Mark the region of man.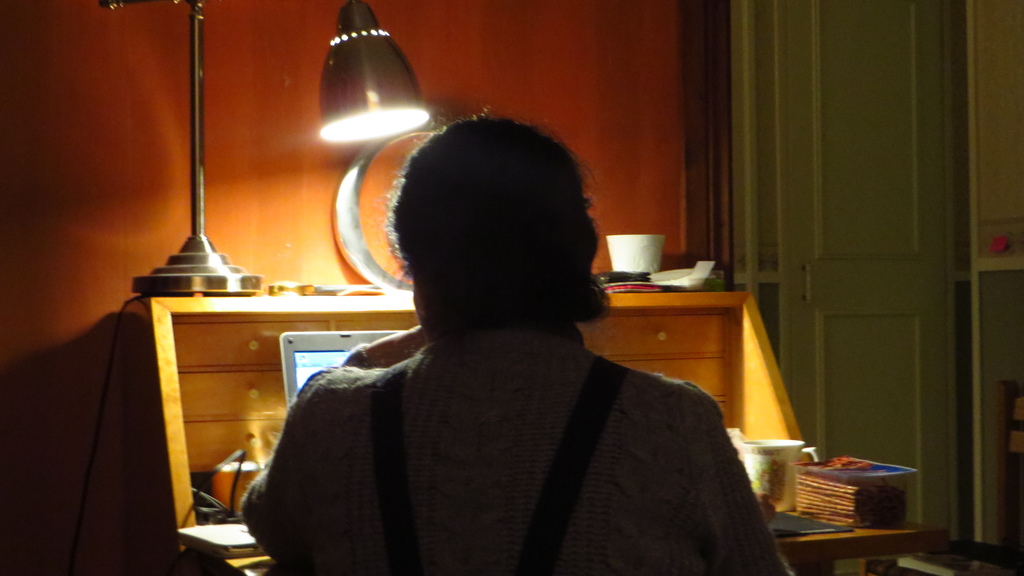
Region: [left=204, top=102, right=790, bottom=570].
